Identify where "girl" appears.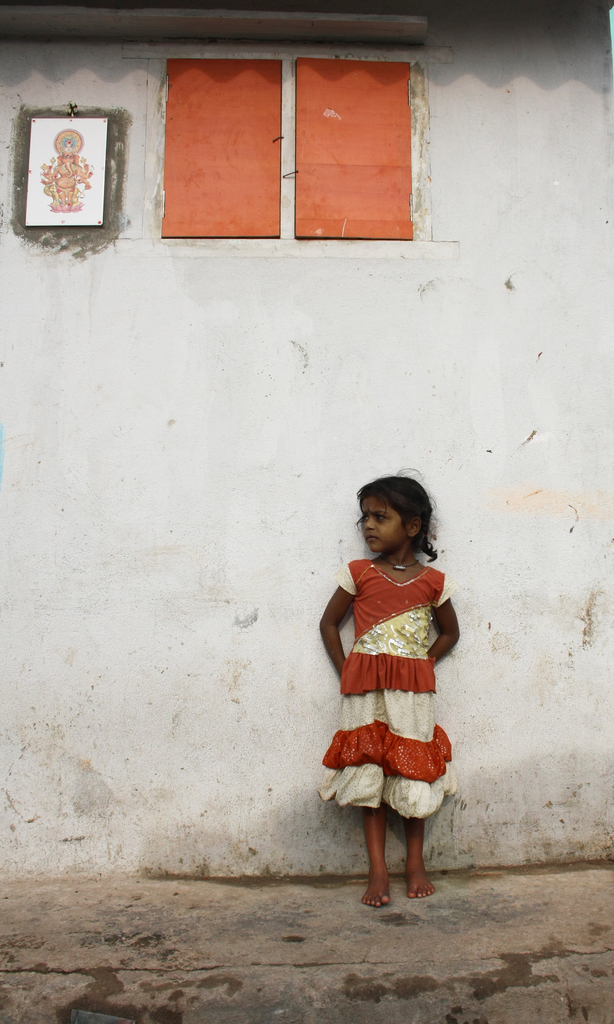
Appears at select_region(314, 470, 461, 911).
